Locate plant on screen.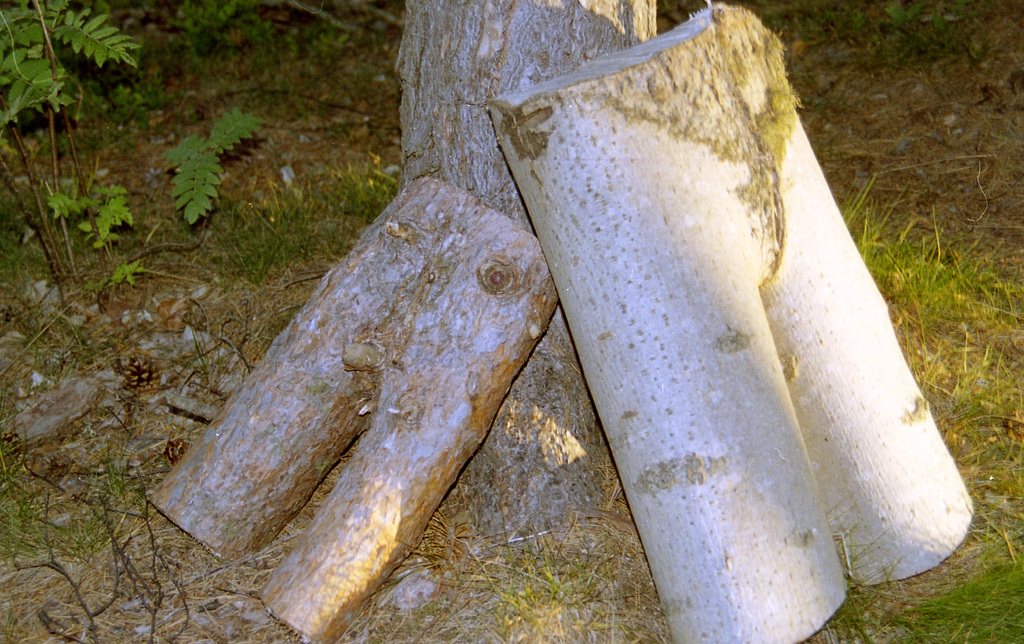
On screen at Rect(416, 515, 644, 631).
